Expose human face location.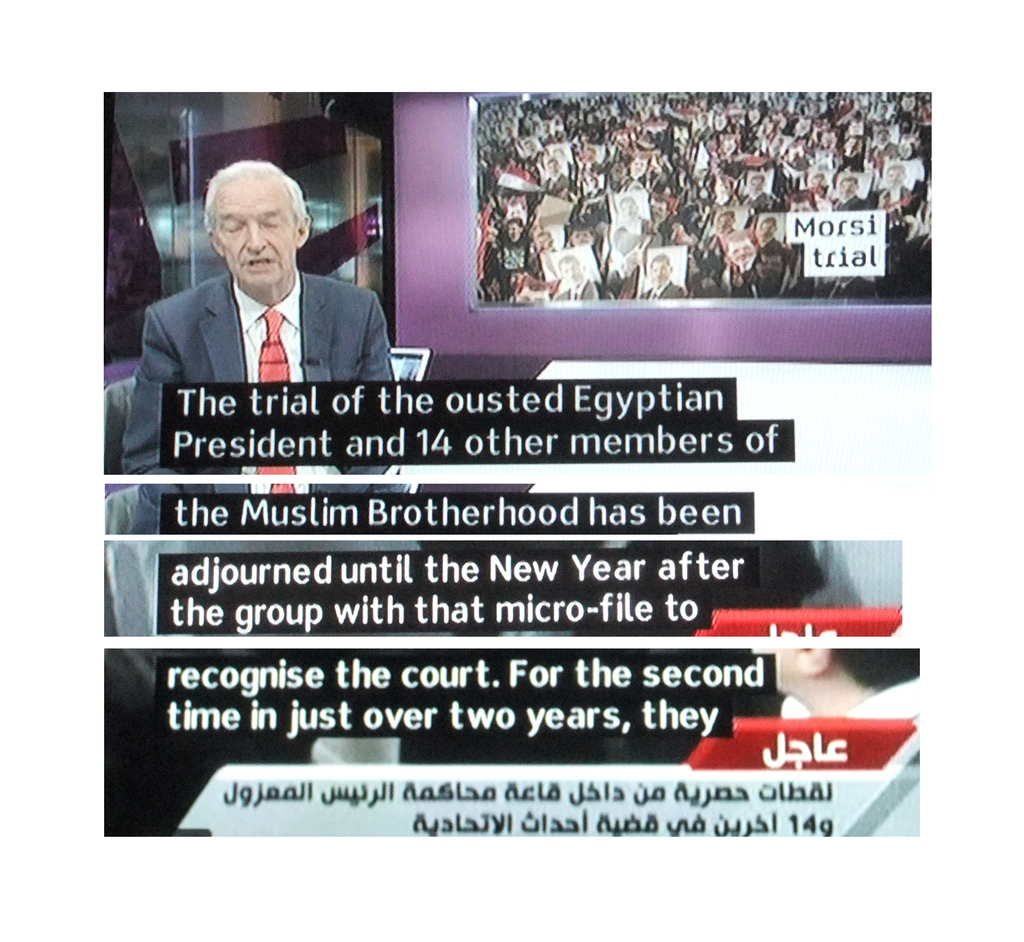
Exposed at bbox=[213, 177, 297, 285].
